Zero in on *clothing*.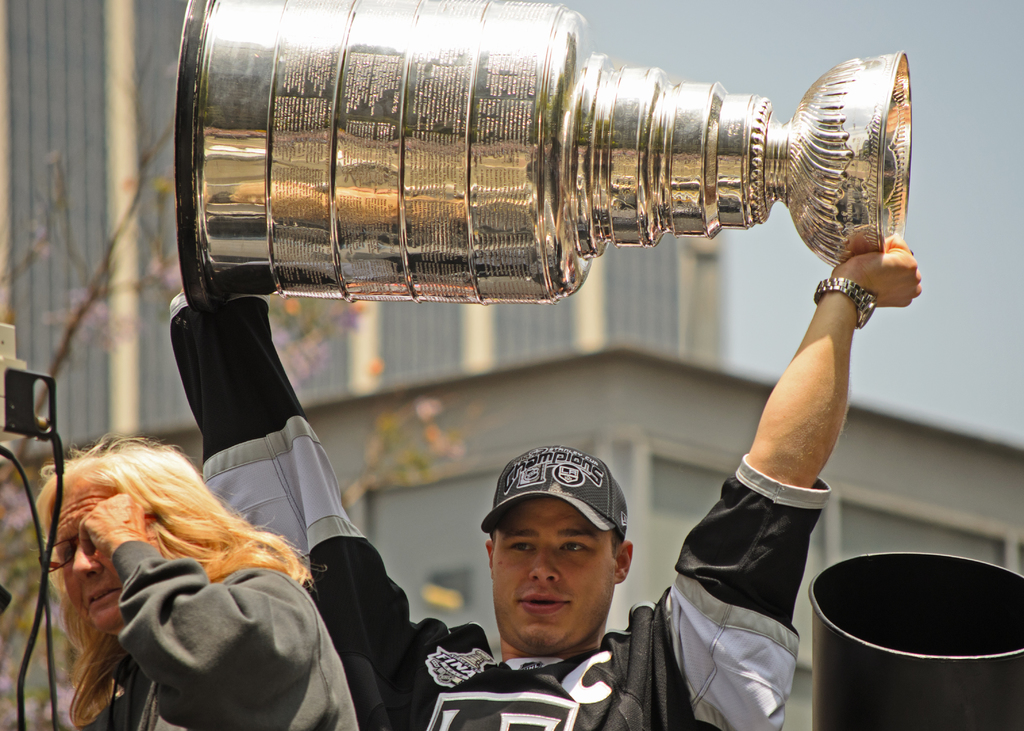
Zeroed in: (173, 289, 835, 725).
